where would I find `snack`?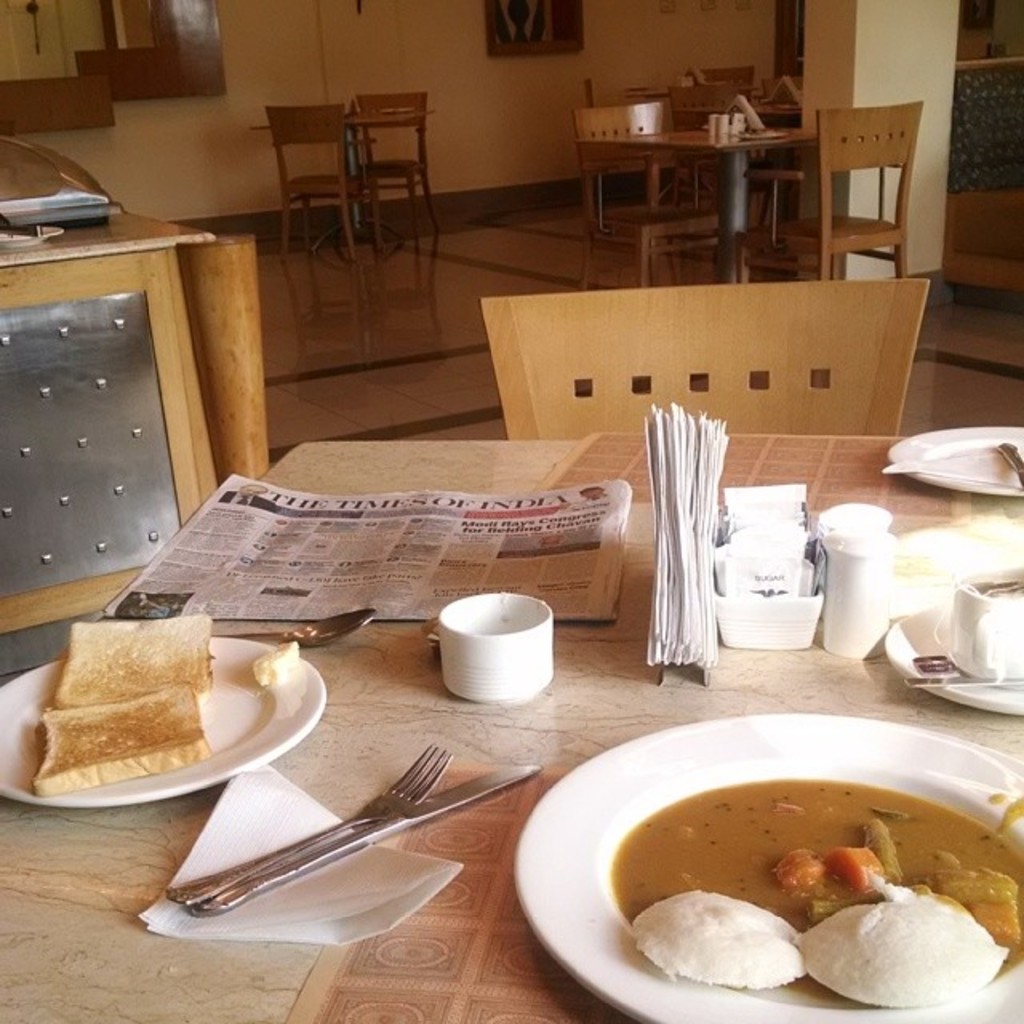
At rect(35, 634, 211, 795).
